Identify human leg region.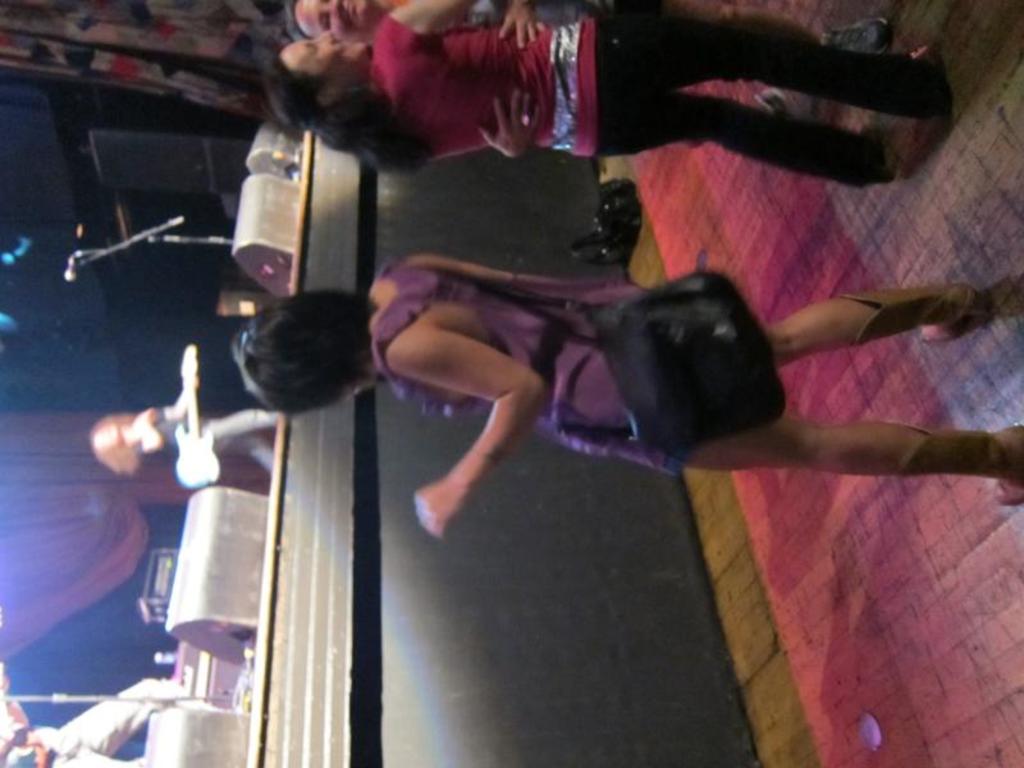
Region: Rect(595, 6, 938, 116).
